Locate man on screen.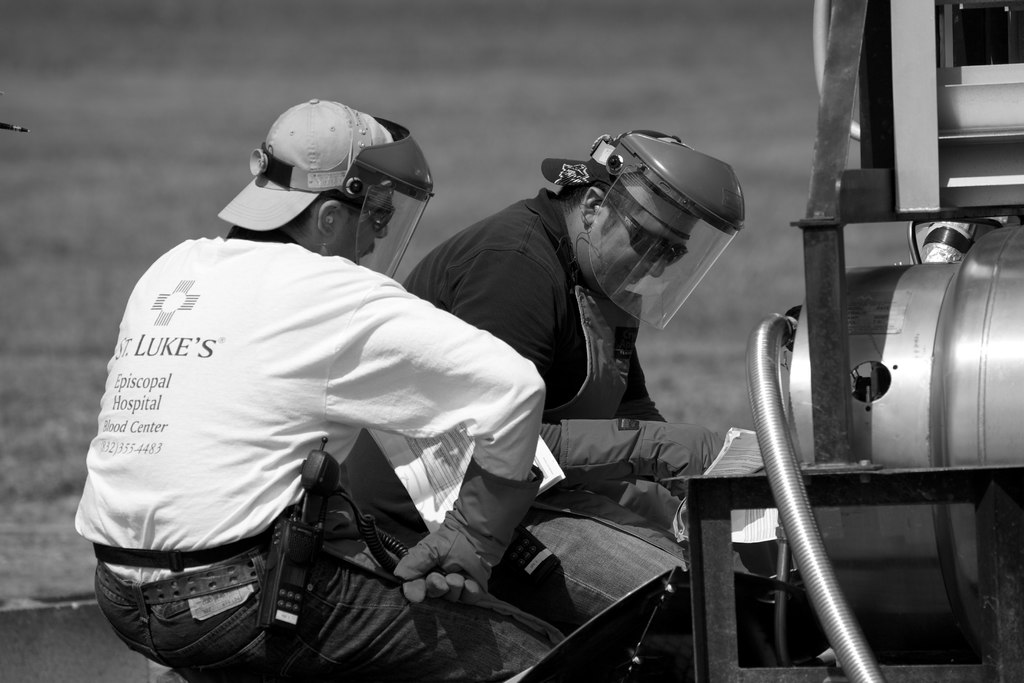
On screen at {"left": 78, "top": 97, "right": 545, "bottom": 679}.
